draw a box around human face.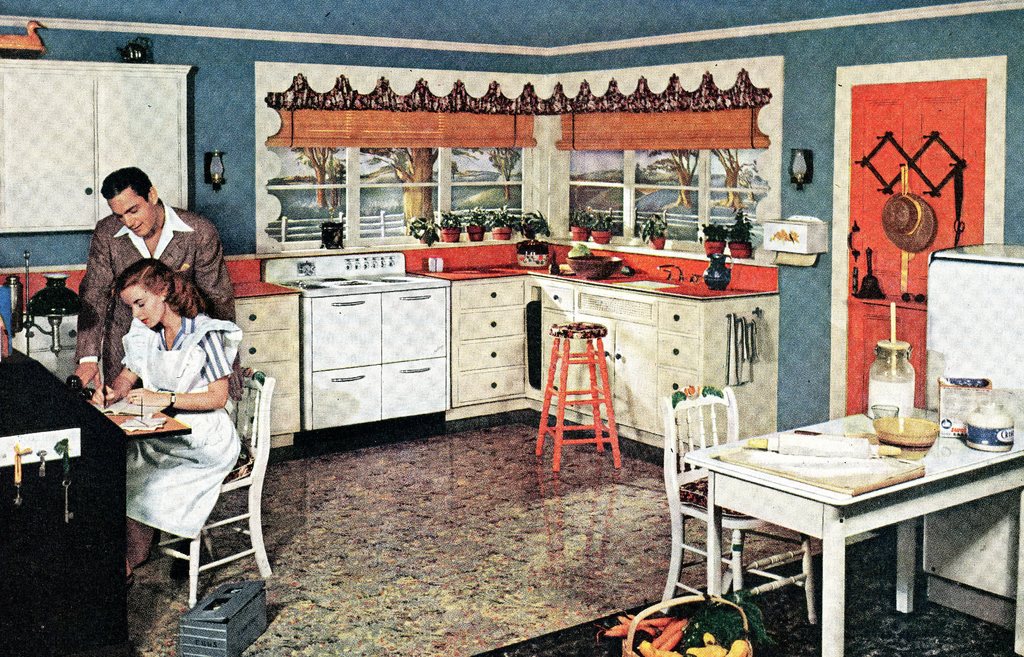
select_region(118, 286, 164, 327).
